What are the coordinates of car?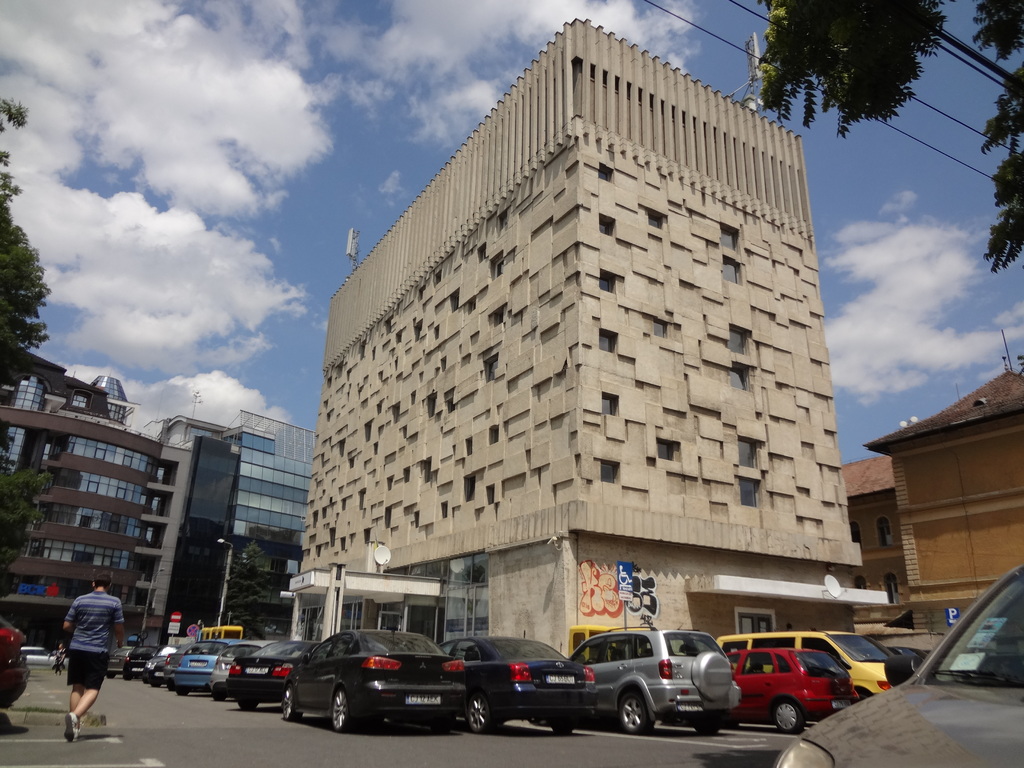
box=[438, 630, 596, 735].
